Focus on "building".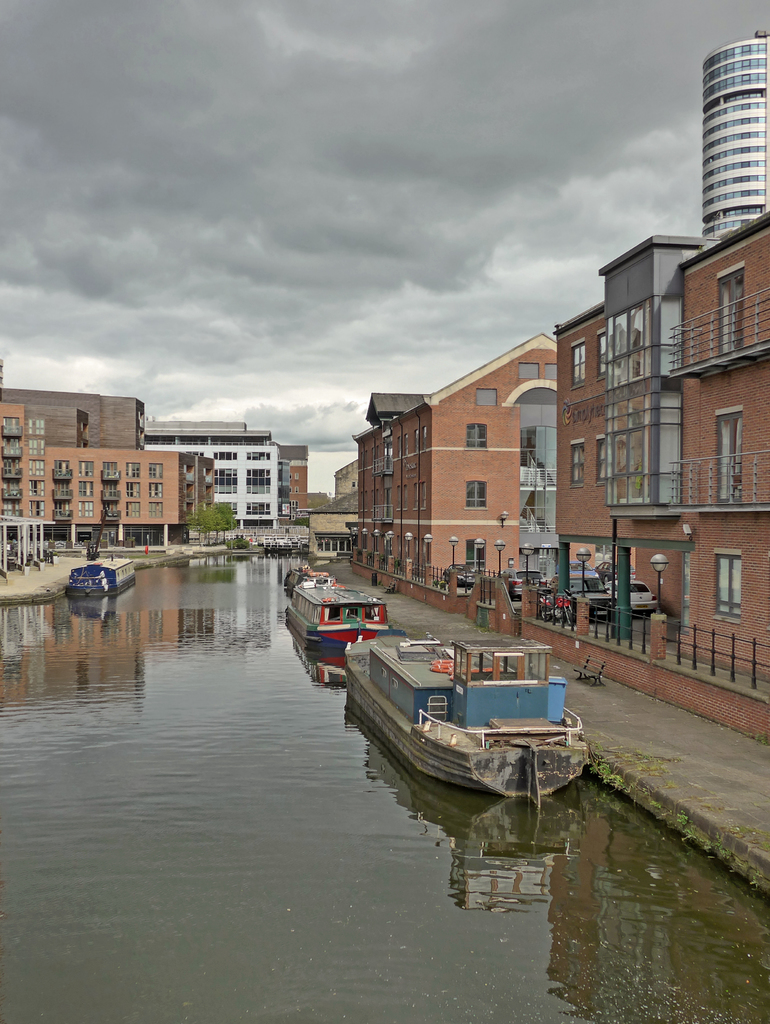
Focused at [left=701, top=32, right=769, bottom=238].
